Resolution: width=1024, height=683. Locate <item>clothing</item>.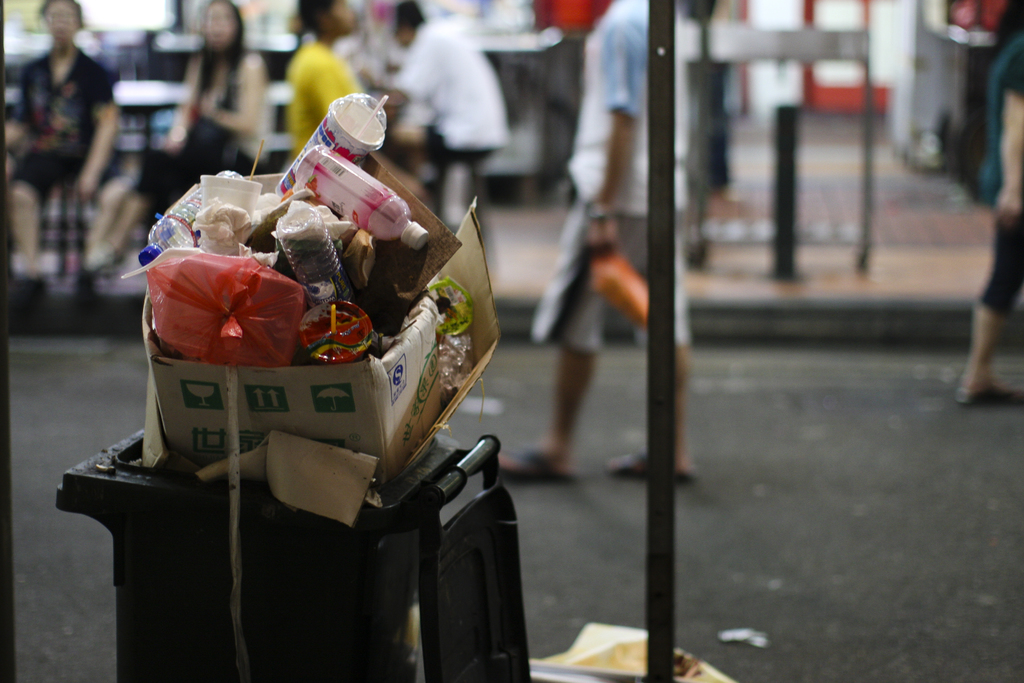
(left=977, top=21, right=1023, bottom=327).
